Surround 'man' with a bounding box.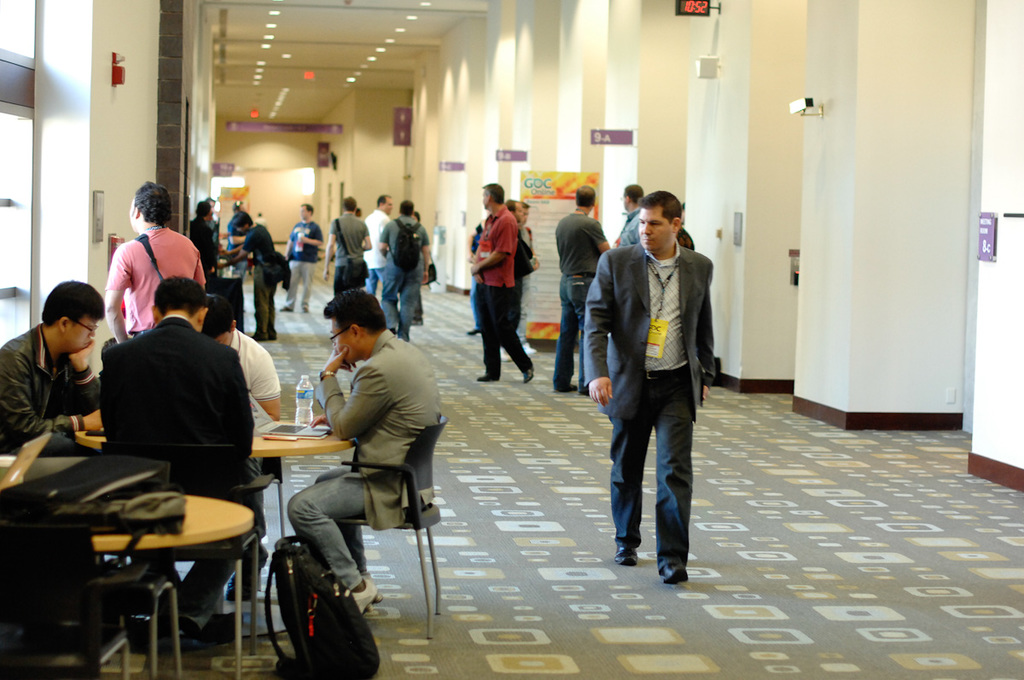
box=[196, 297, 287, 604].
